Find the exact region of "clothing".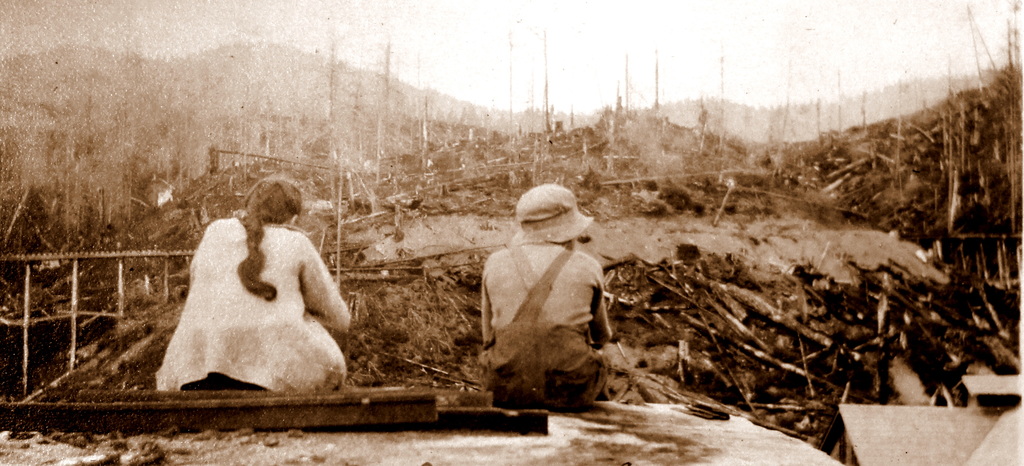
Exact region: pyautogui.locateOnScreen(481, 236, 607, 404).
